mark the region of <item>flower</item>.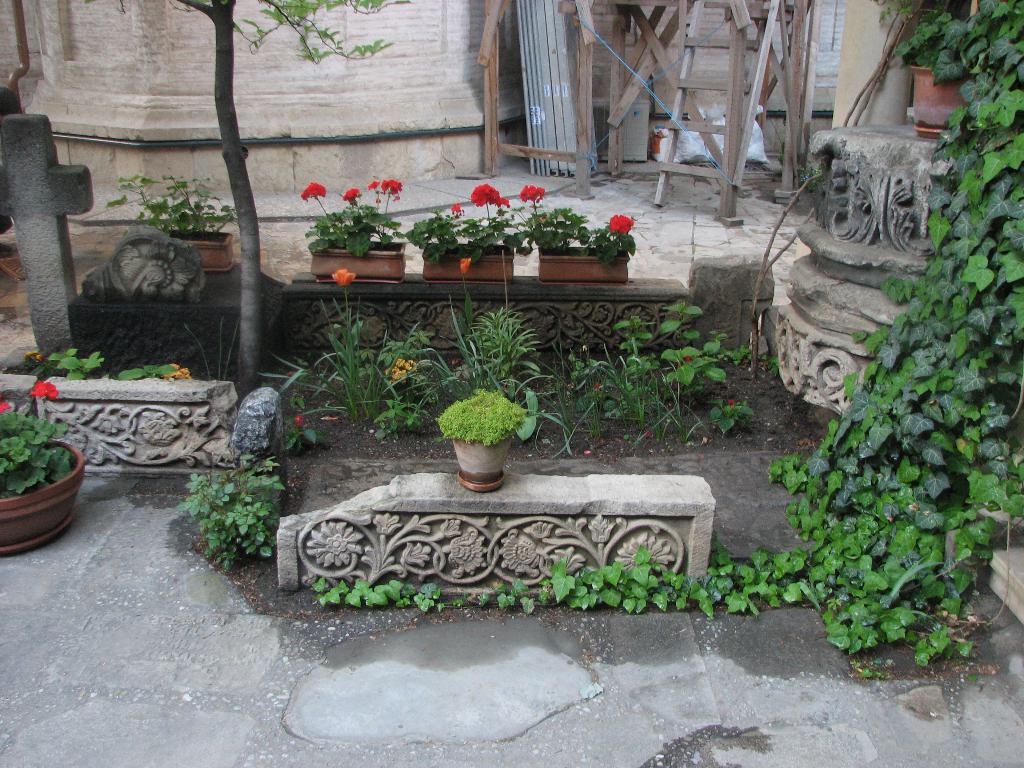
Region: (29,383,60,399).
